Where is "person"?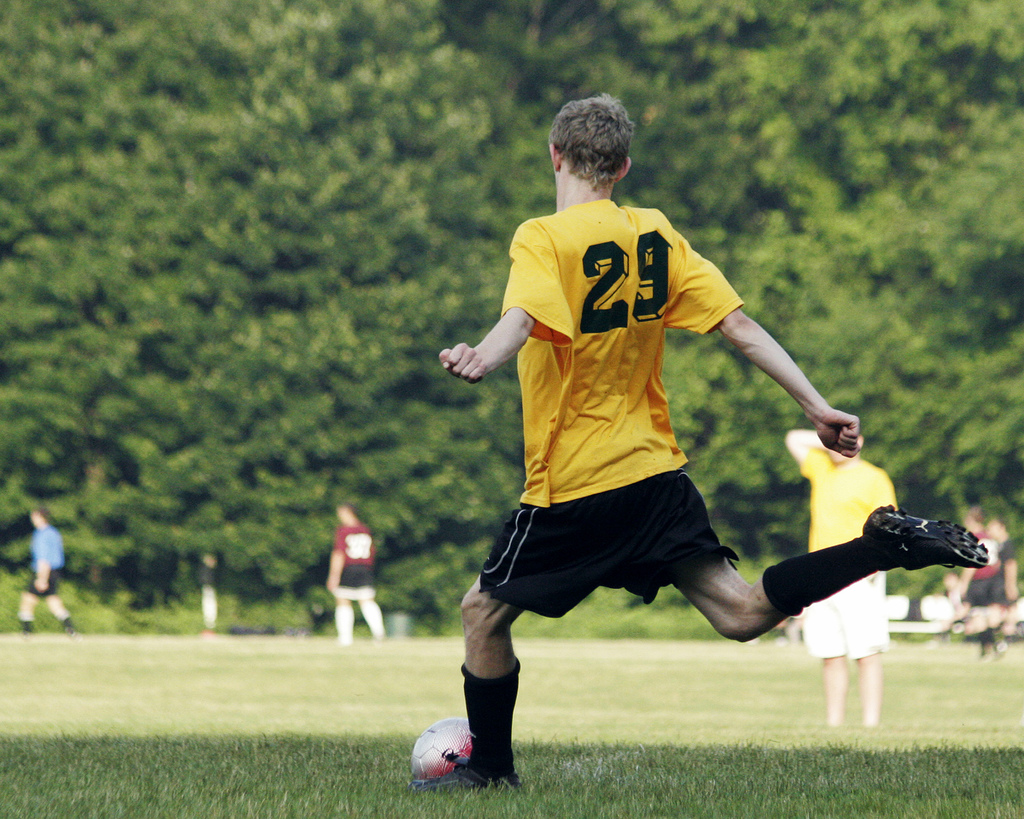
{"left": 322, "top": 493, "right": 389, "bottom": 649}.
